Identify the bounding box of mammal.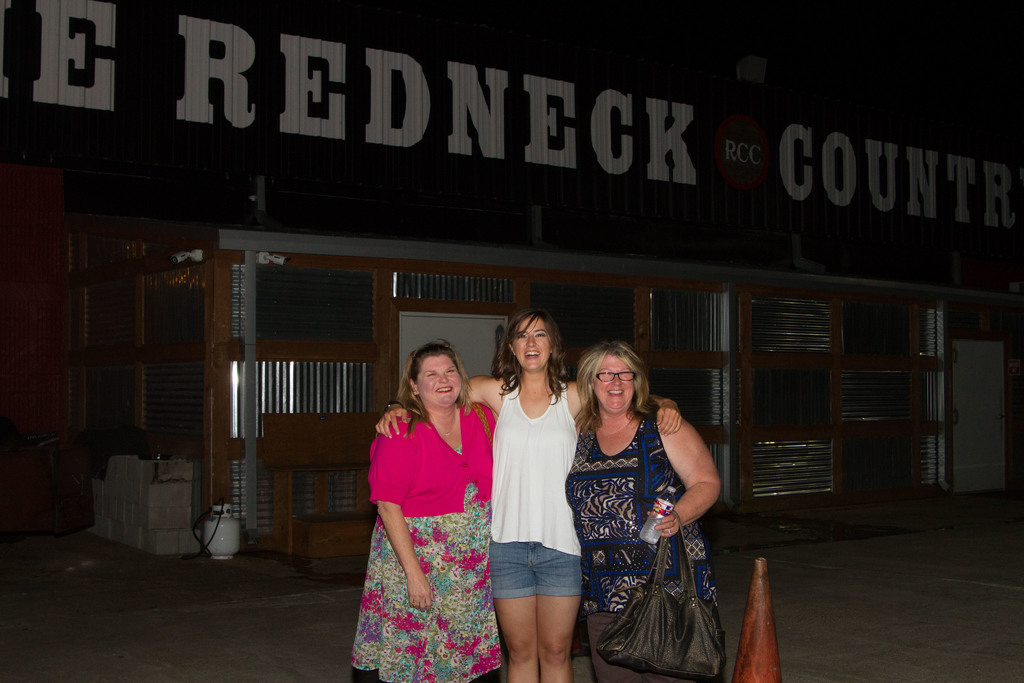
376/307/681/682.
